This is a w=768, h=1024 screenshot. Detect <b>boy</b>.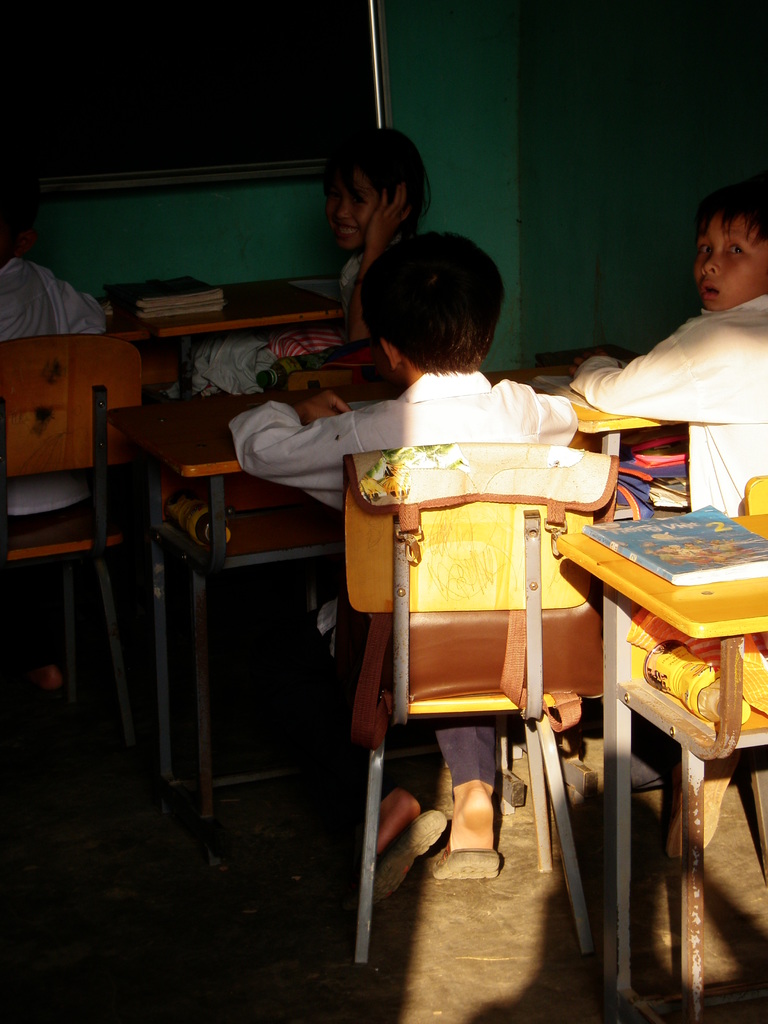
select_region(571, 180, 767, 868).
